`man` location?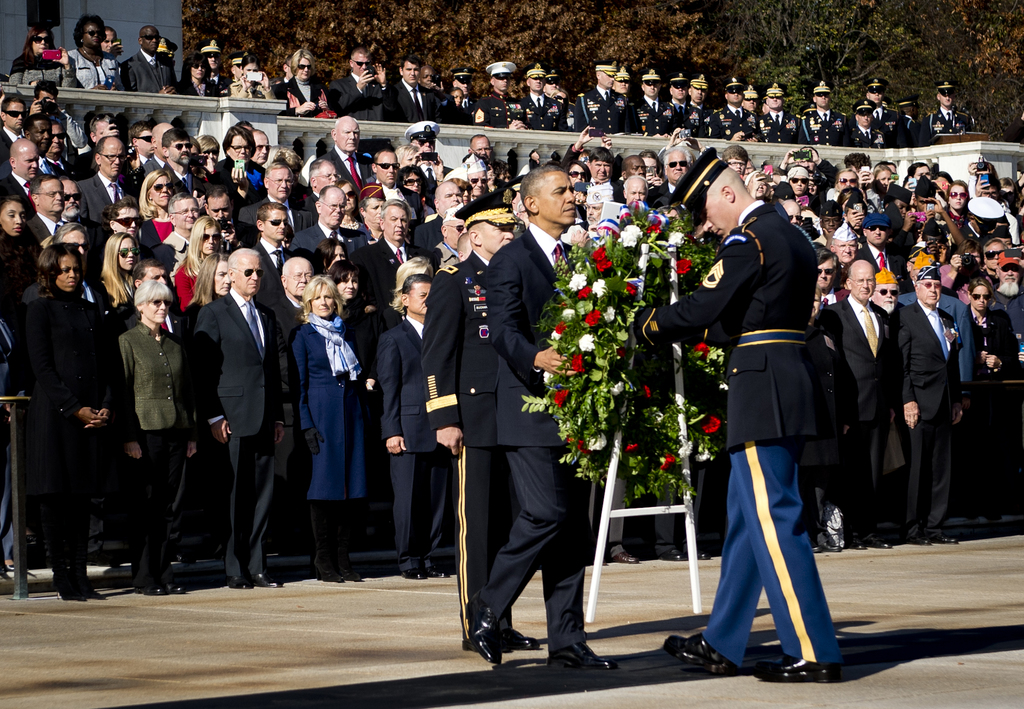
select_region(318, 115, 376, 187)
